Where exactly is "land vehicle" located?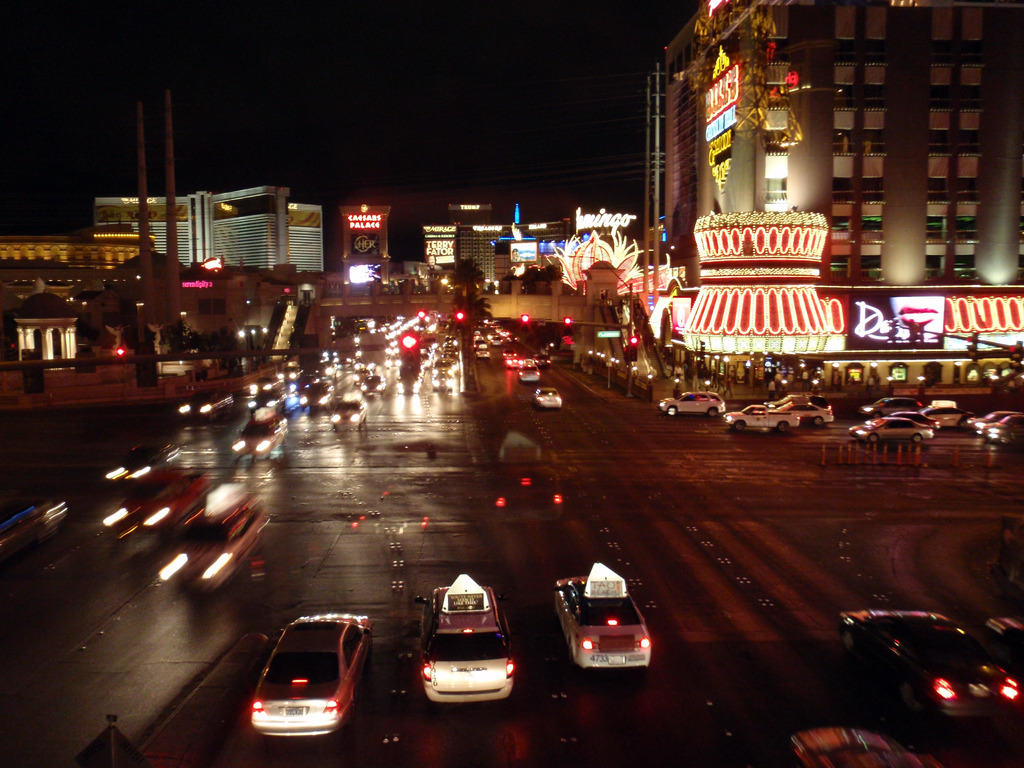
Its bounding box is crop(276, 360, 306, 382).
